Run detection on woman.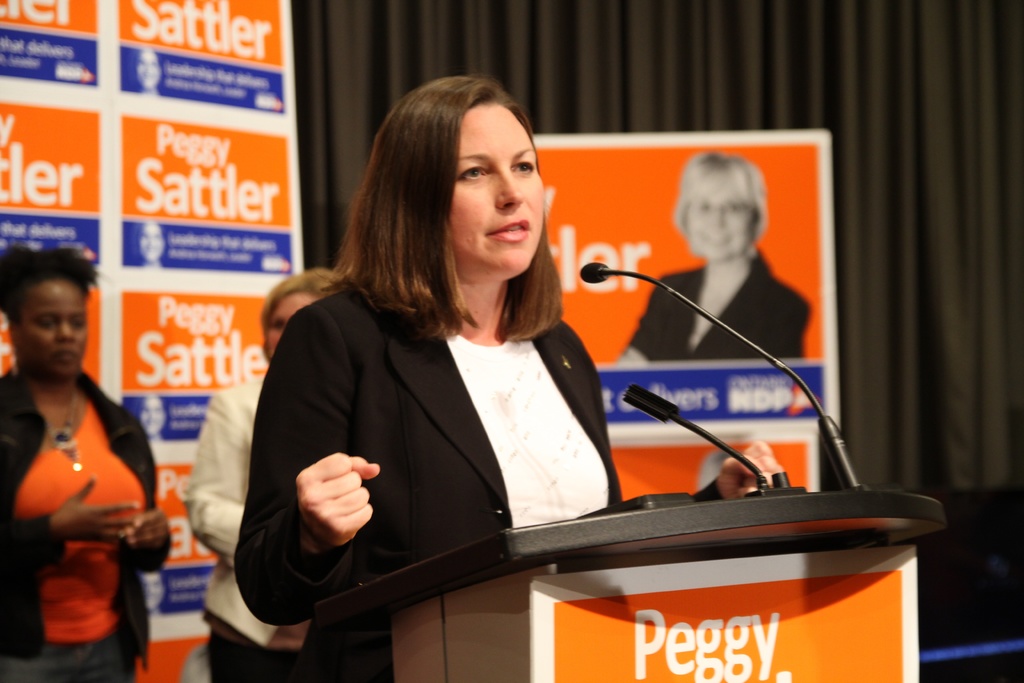
Result: <bbox>618, 156, 805, 364</bbox>.
